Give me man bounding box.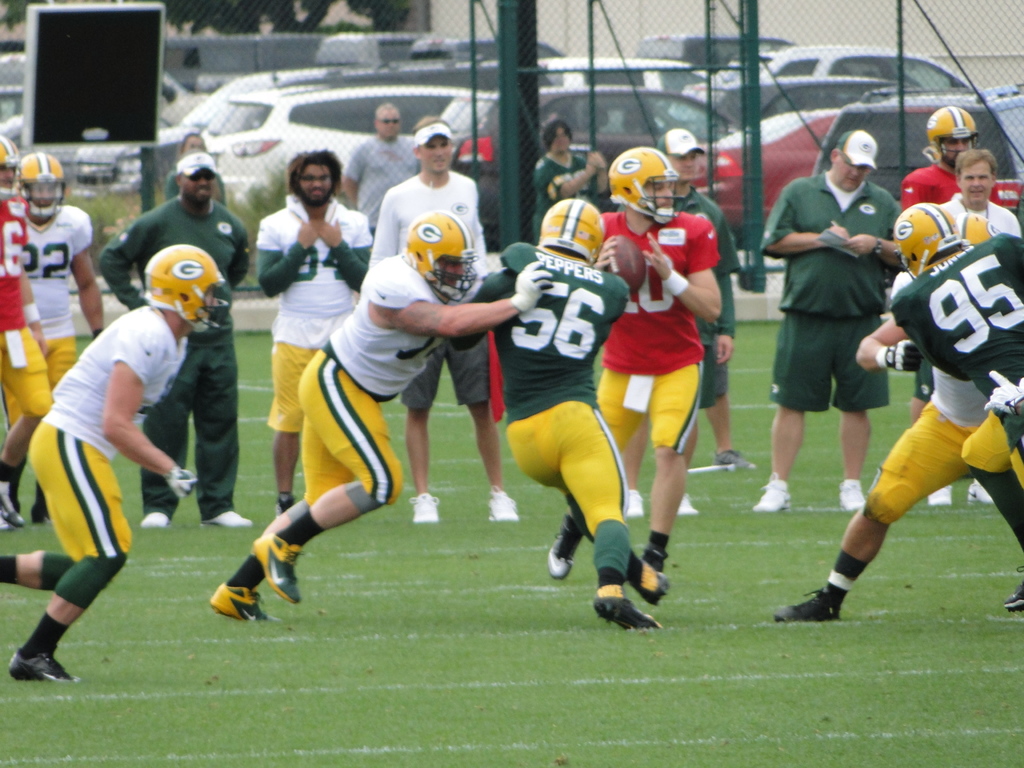
886 202 1023 616.
